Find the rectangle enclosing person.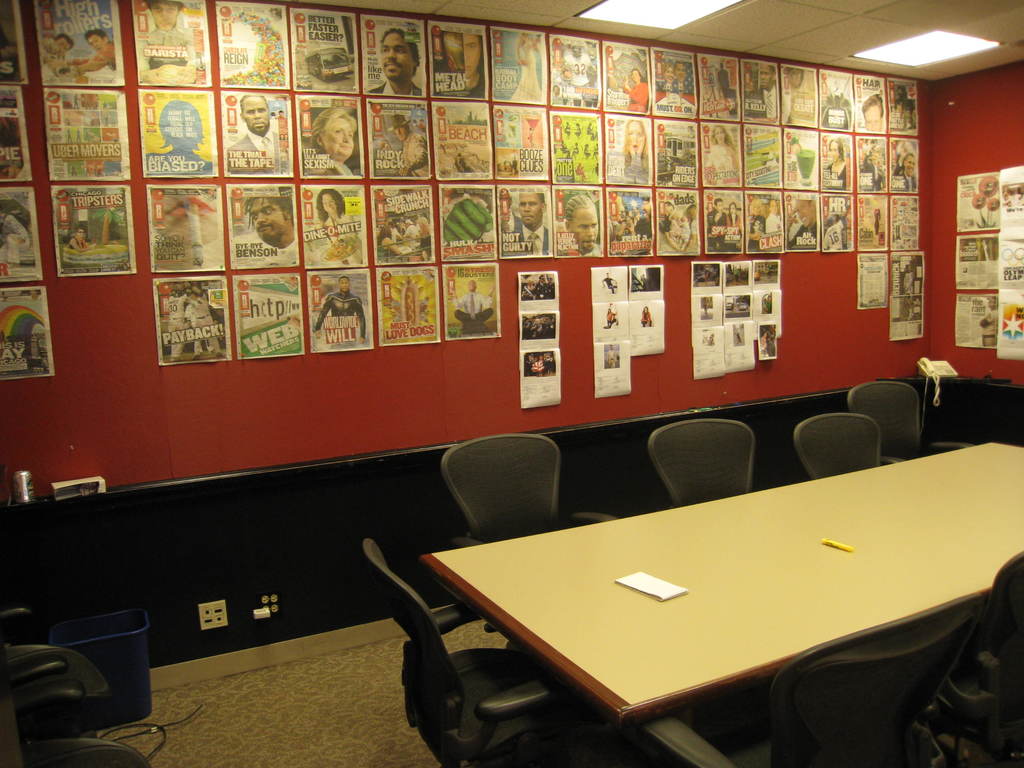
detection(318, 281, 367, 352).
